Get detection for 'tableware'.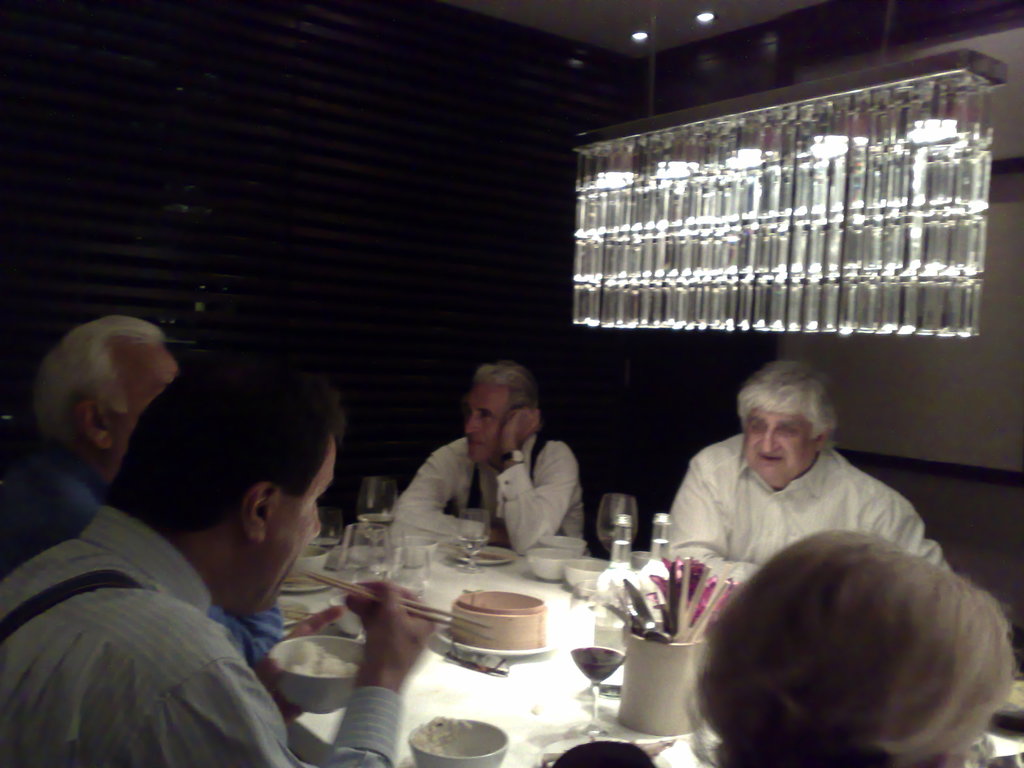
Detection: (396, 536, 435, 567).
